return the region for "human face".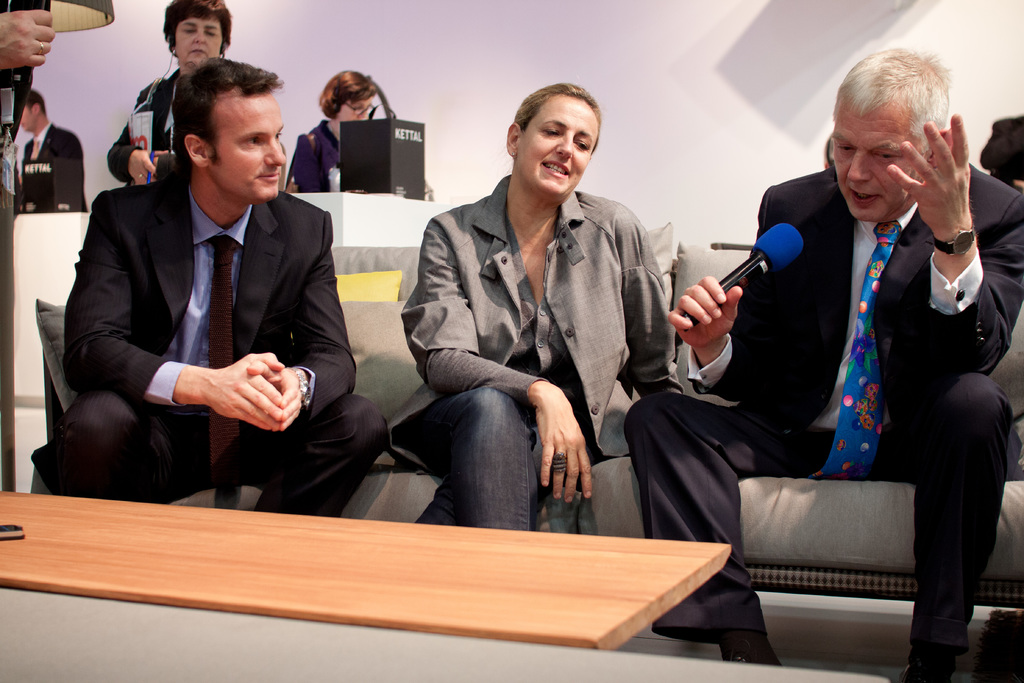
{"x1": 19, "y1": 104, "x2": 39, "y2": 133}.
